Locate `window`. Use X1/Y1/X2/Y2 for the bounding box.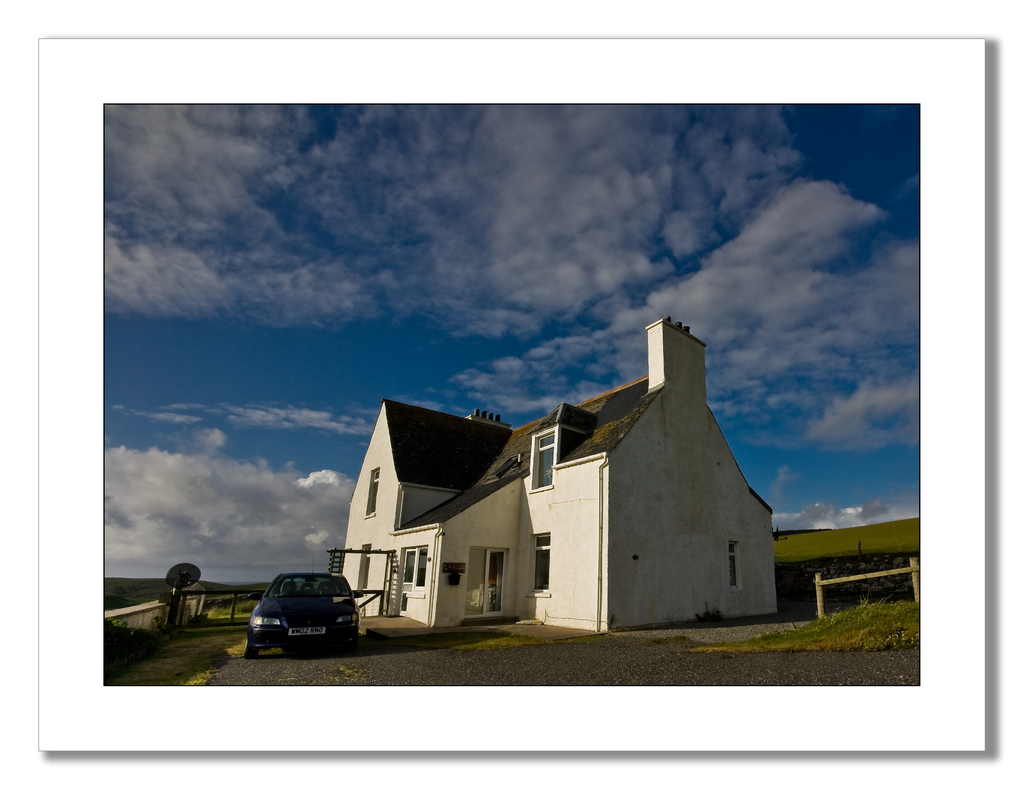
395/544/429/601.
